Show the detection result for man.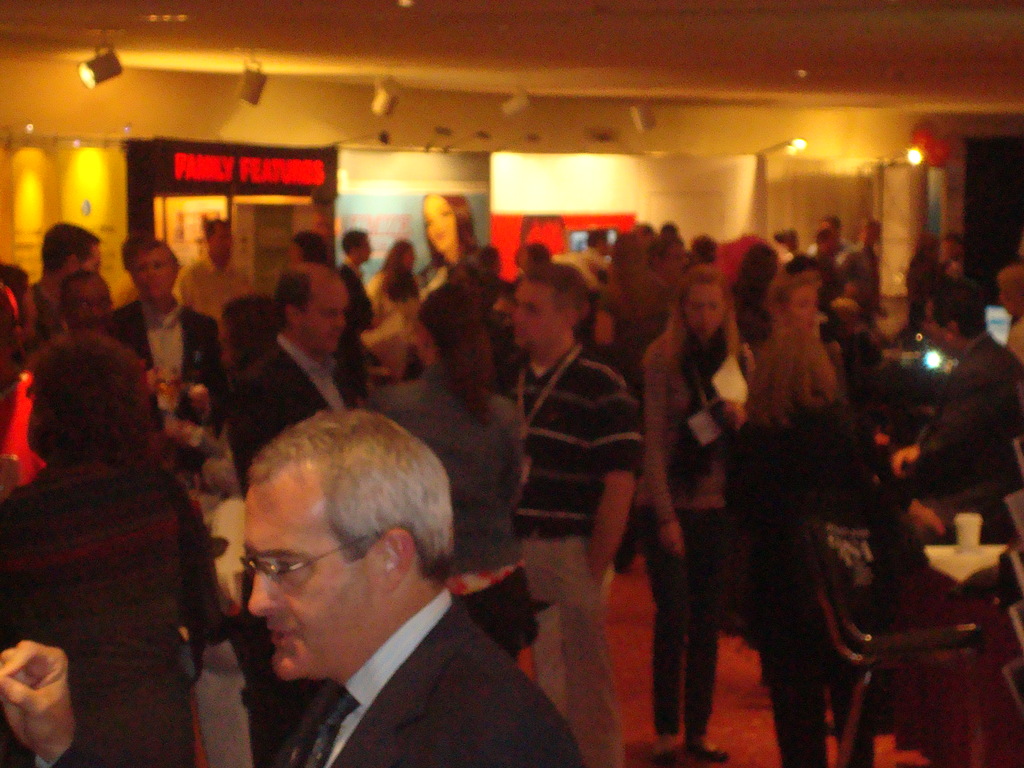
851,220,888,330.
